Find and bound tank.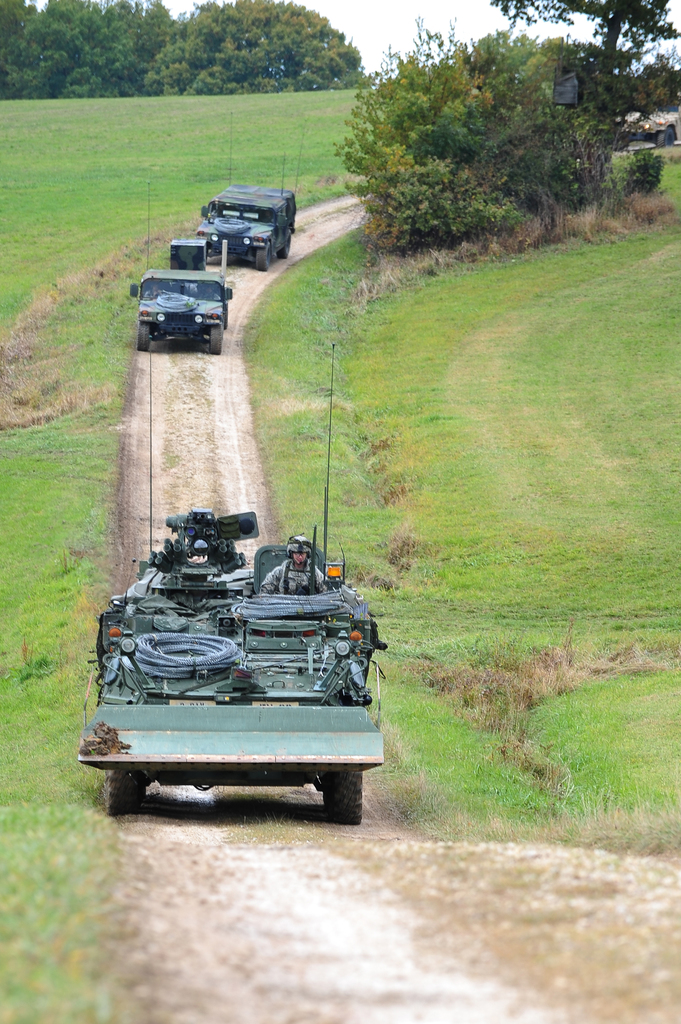
Bound: box=[74, 339, 389, 820].
